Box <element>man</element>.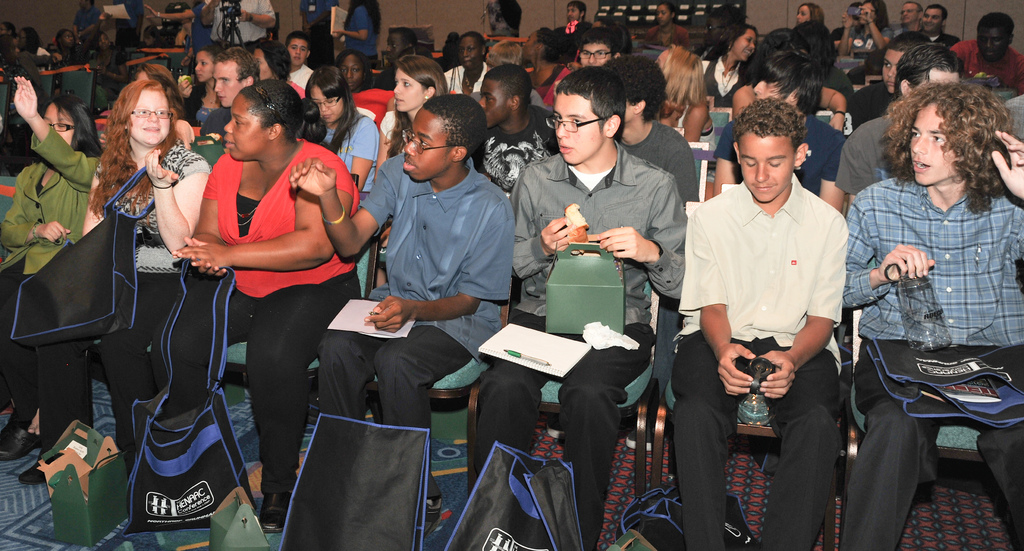
crop(852, 33, 929, 125).
